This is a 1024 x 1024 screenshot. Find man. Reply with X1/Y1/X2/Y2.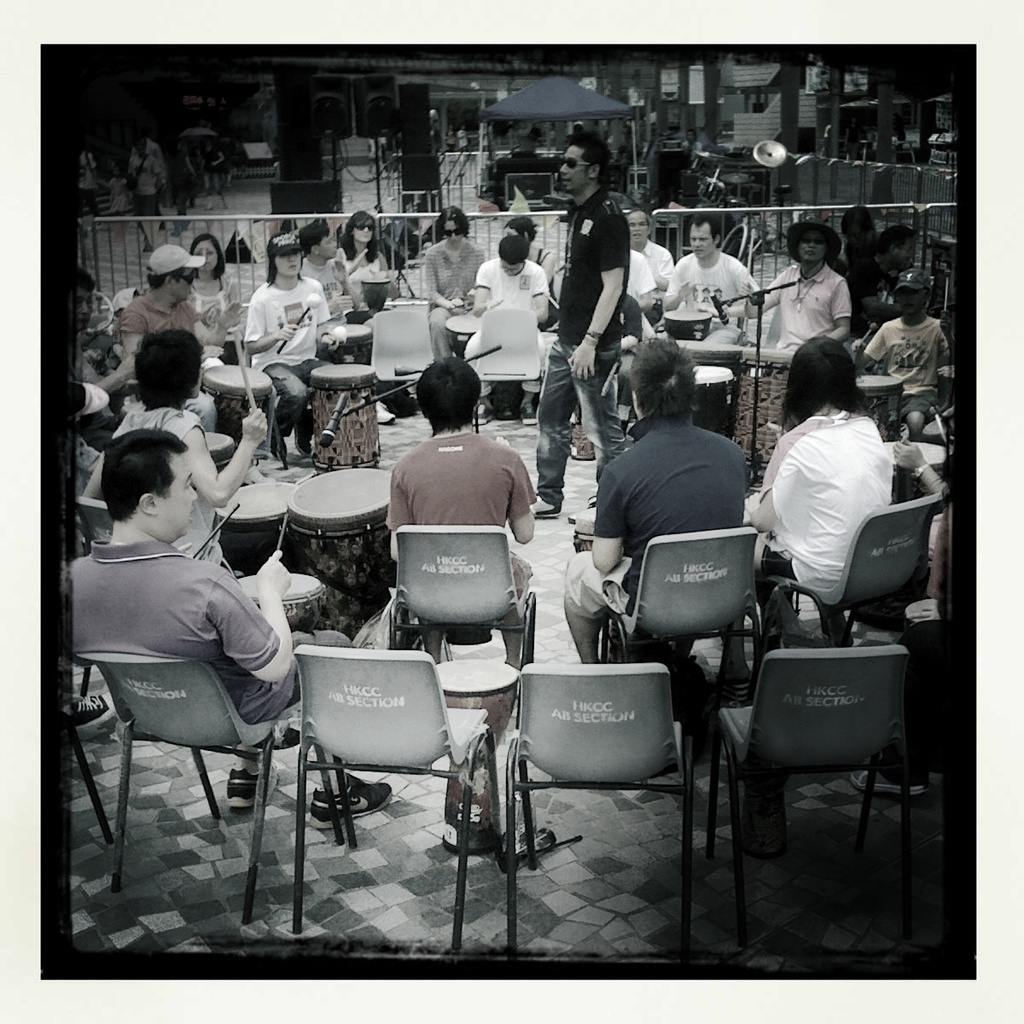
388/356/534/670.
